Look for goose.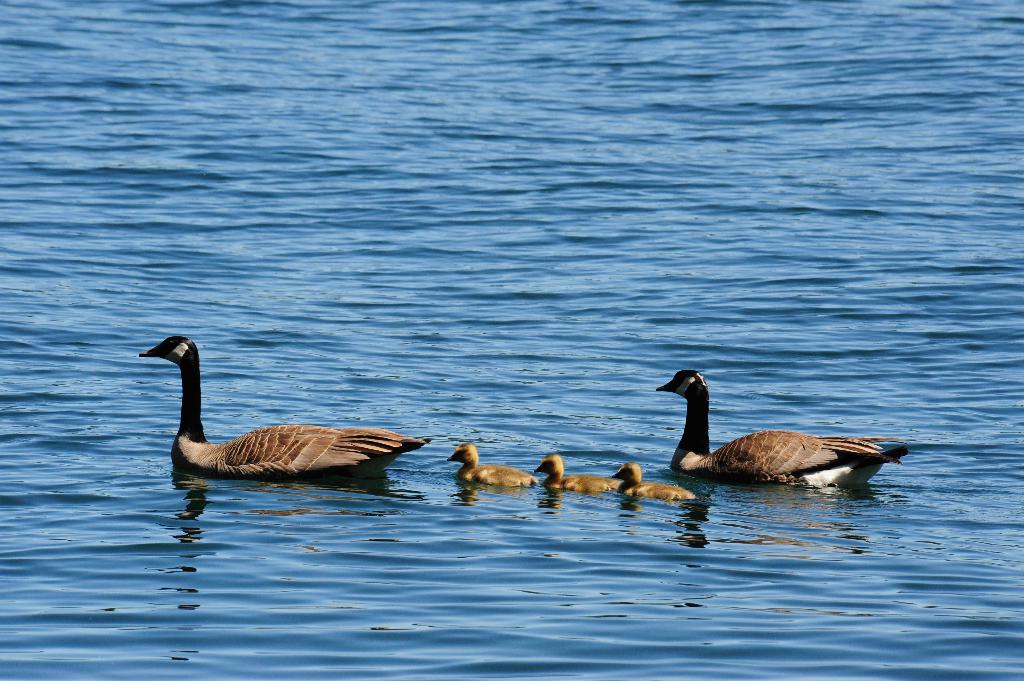
Found: region(136, 335, 430, 482).
